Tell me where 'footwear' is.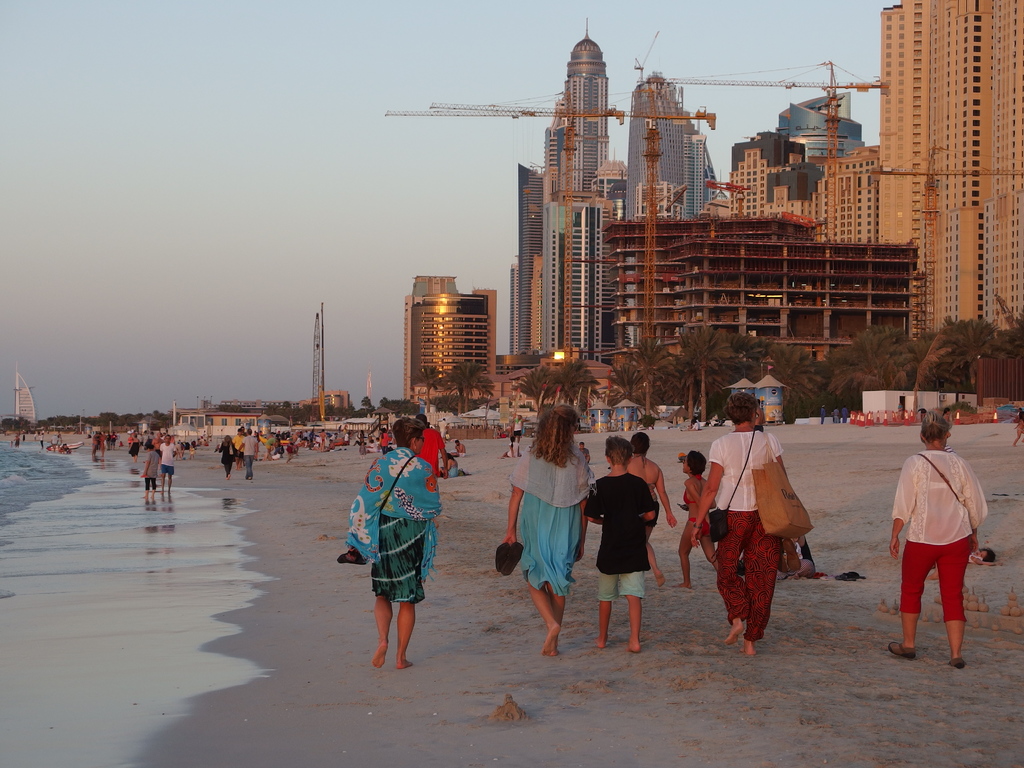
'footwear' is at (left=947, top=657, right=963, bottom=671).
